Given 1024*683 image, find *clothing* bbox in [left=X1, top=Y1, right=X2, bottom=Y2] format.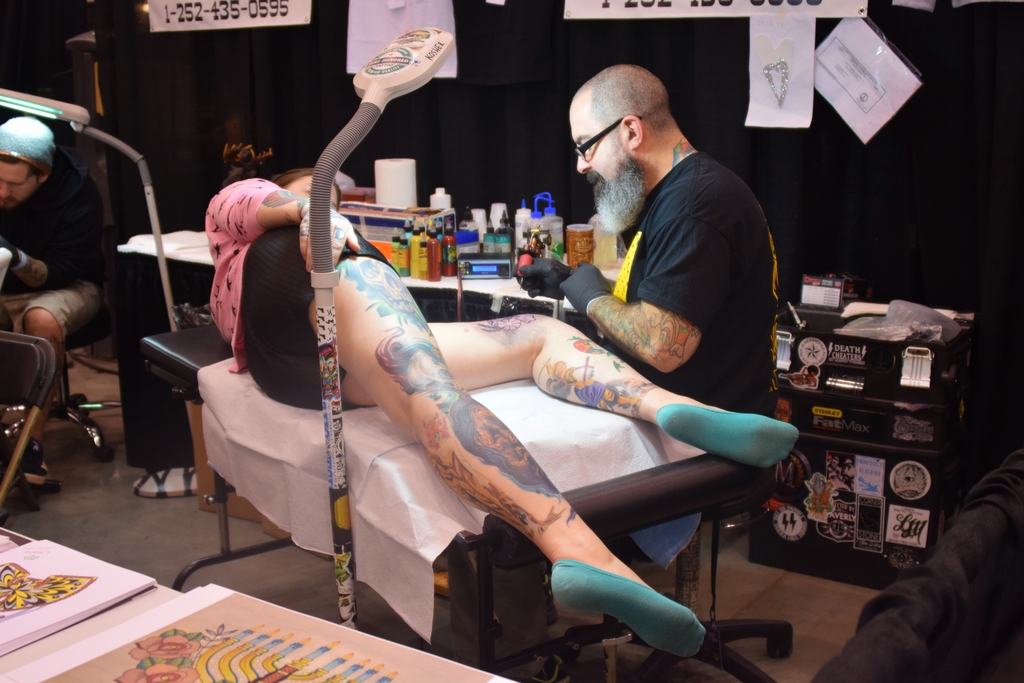
[left=0, top=150, right=110, bottom=347].
